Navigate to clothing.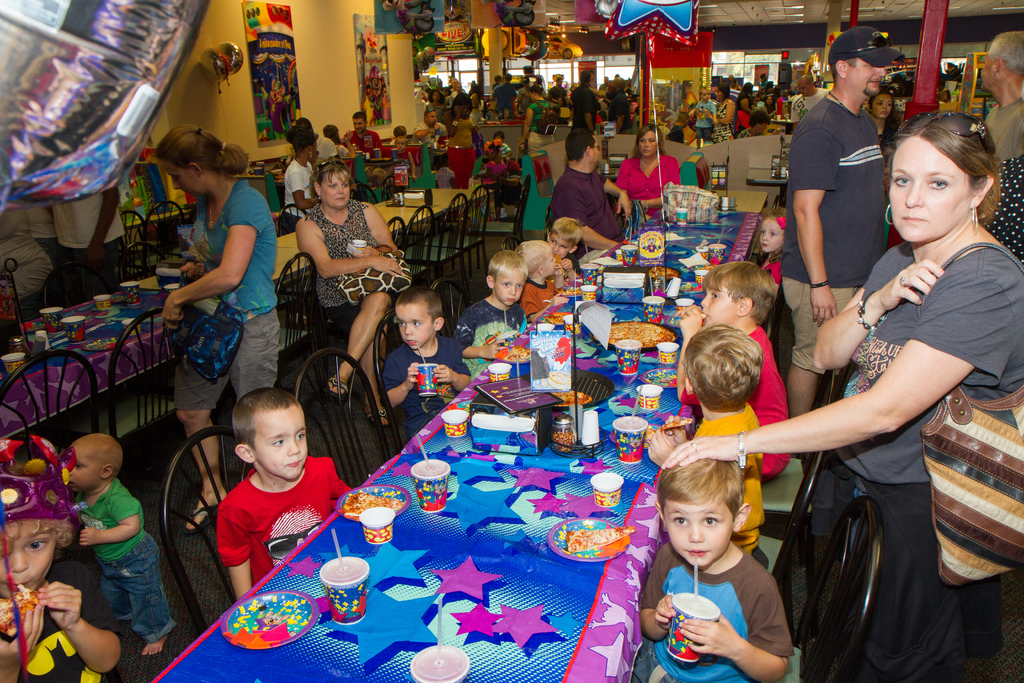
Navigation target: l=175, t=310, r=285, b=429.
